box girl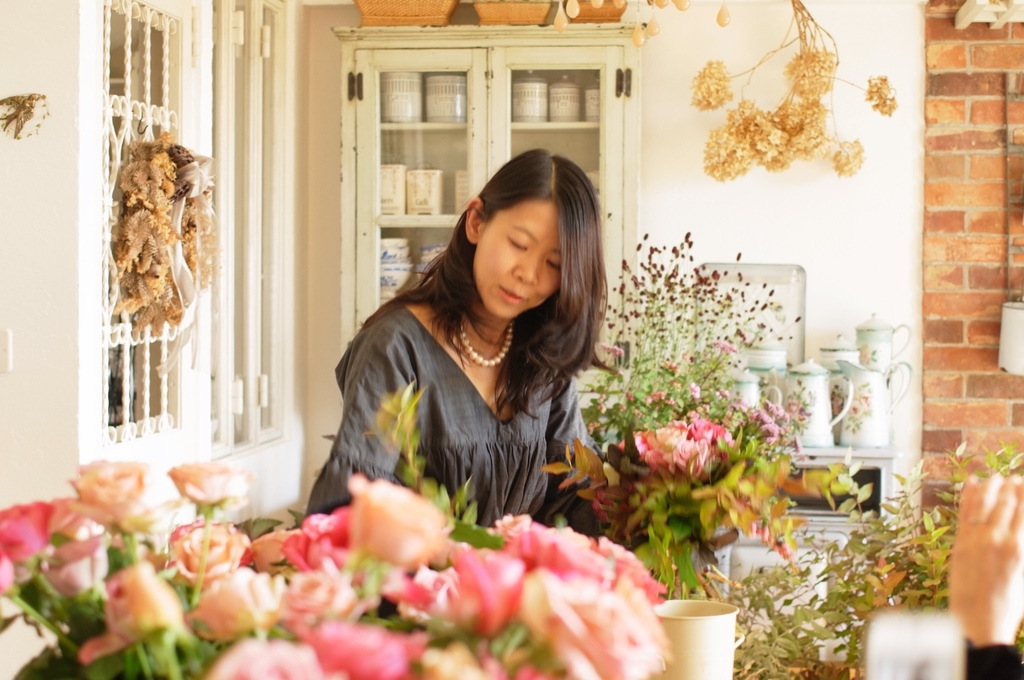
{"x1": 310, "y1": 148, "x2": 601, "y2": 527}
